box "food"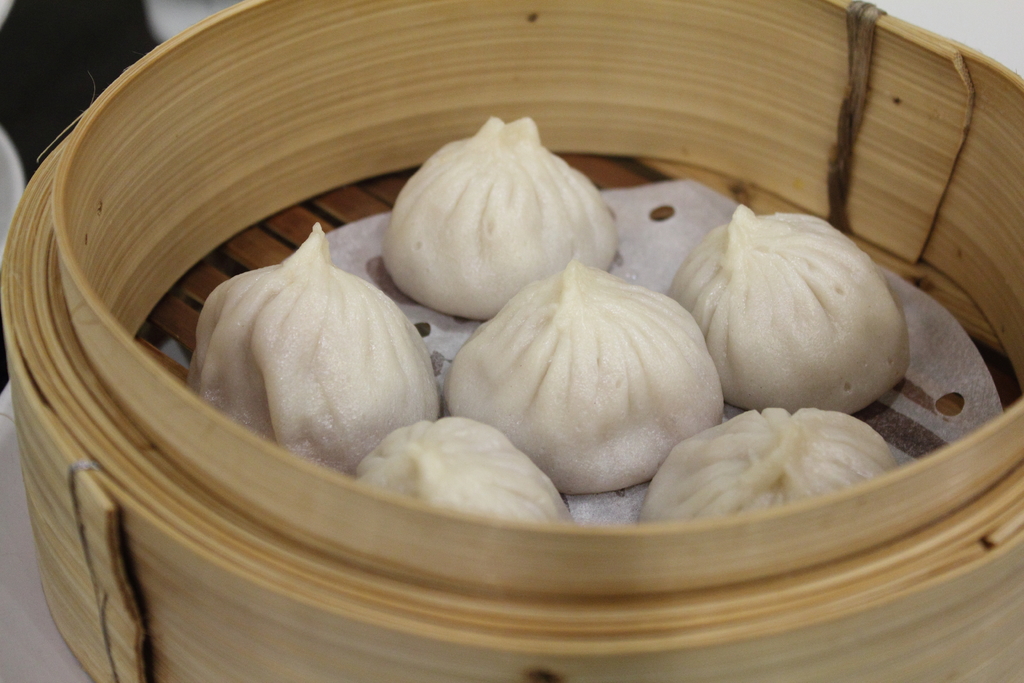
x1=665 y1=204 x2=911 y2=415
